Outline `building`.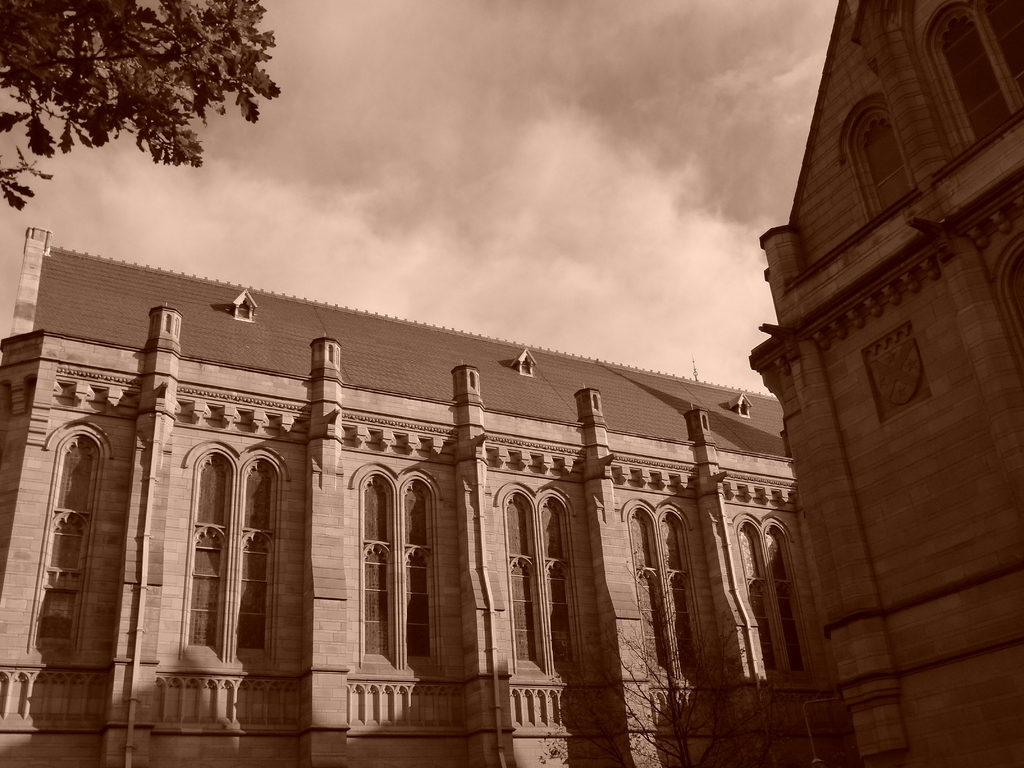
Outline: BBox(749, 0, 1023, 767).
